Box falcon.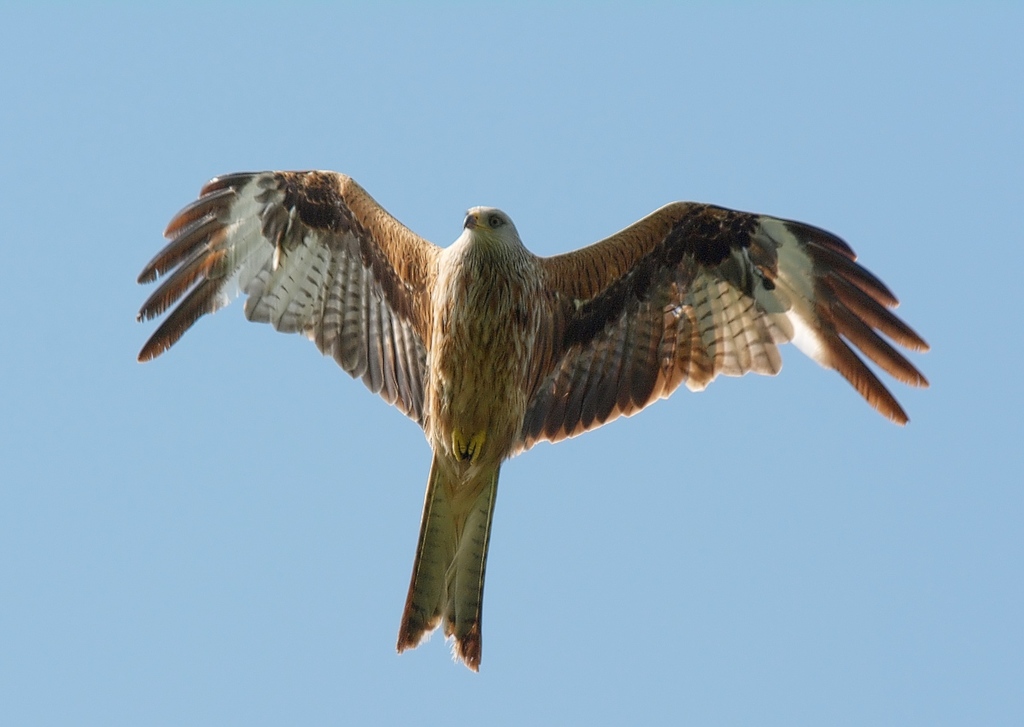
[x1=135, y1=169, x2=930, y2=670].
